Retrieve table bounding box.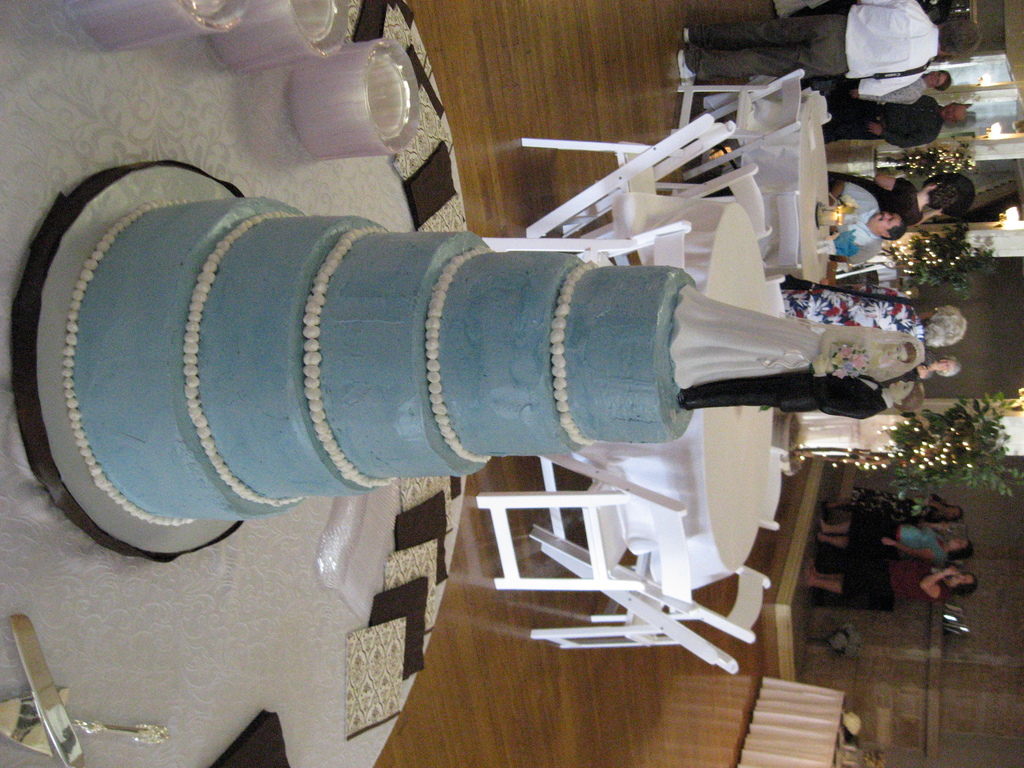
Bounding box: BBox(737, 94, 833, 282).
